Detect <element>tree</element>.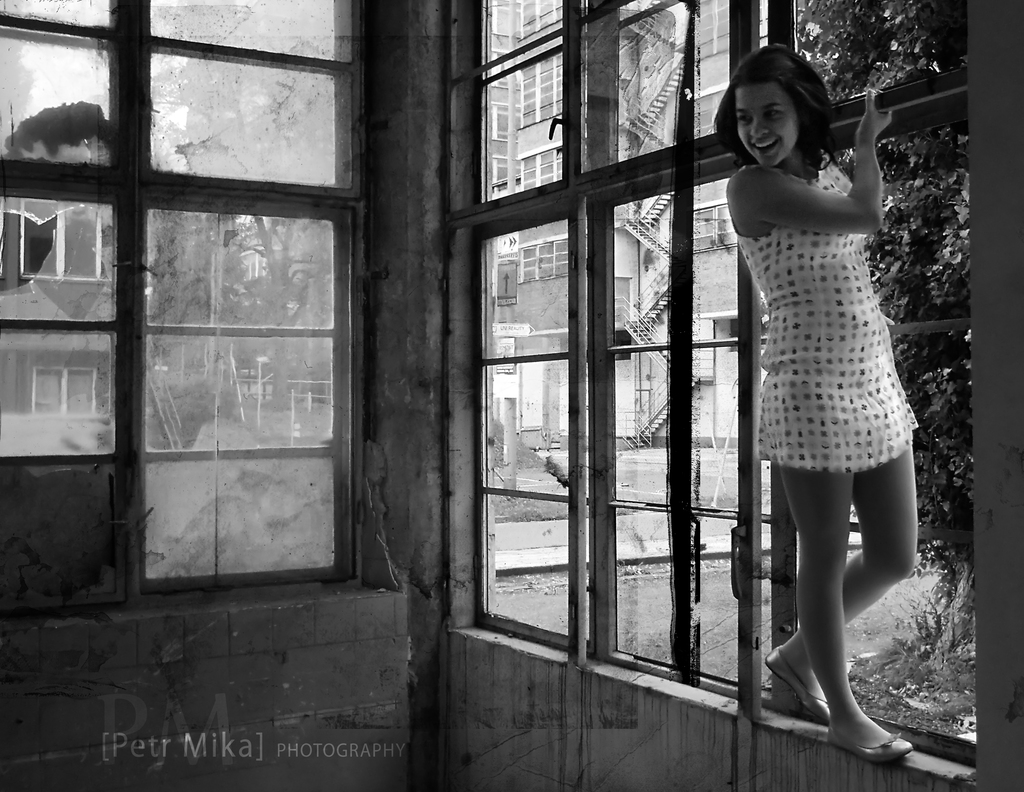
Detected at [785,0,989,626].
